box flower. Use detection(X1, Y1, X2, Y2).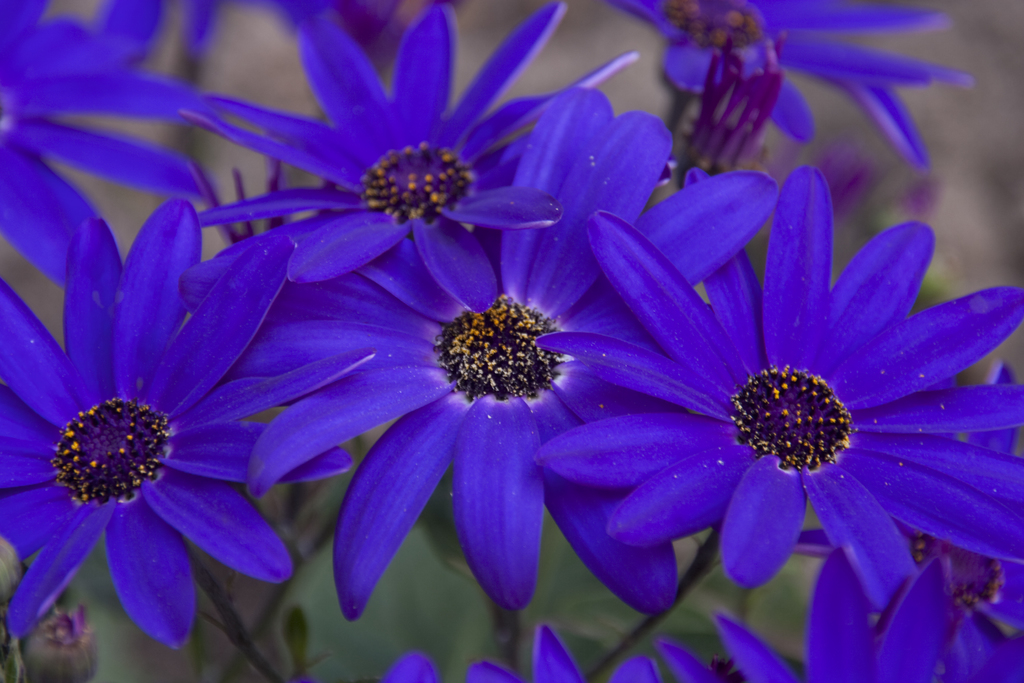
detection(536, 160, 1023, 617).
